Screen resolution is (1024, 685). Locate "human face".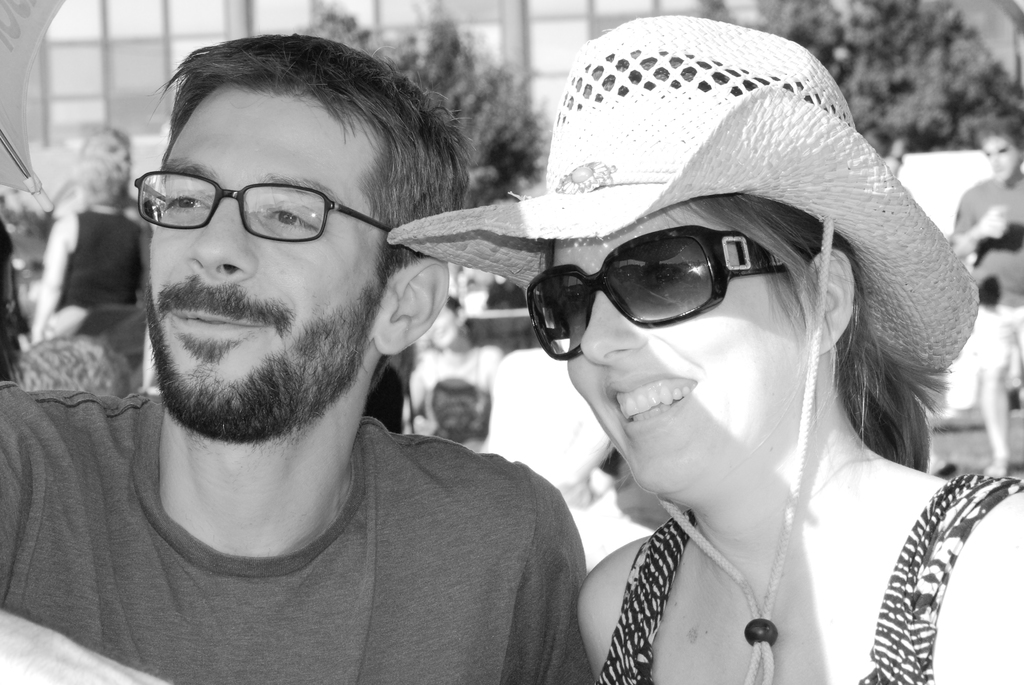
979,133,1020,178.
